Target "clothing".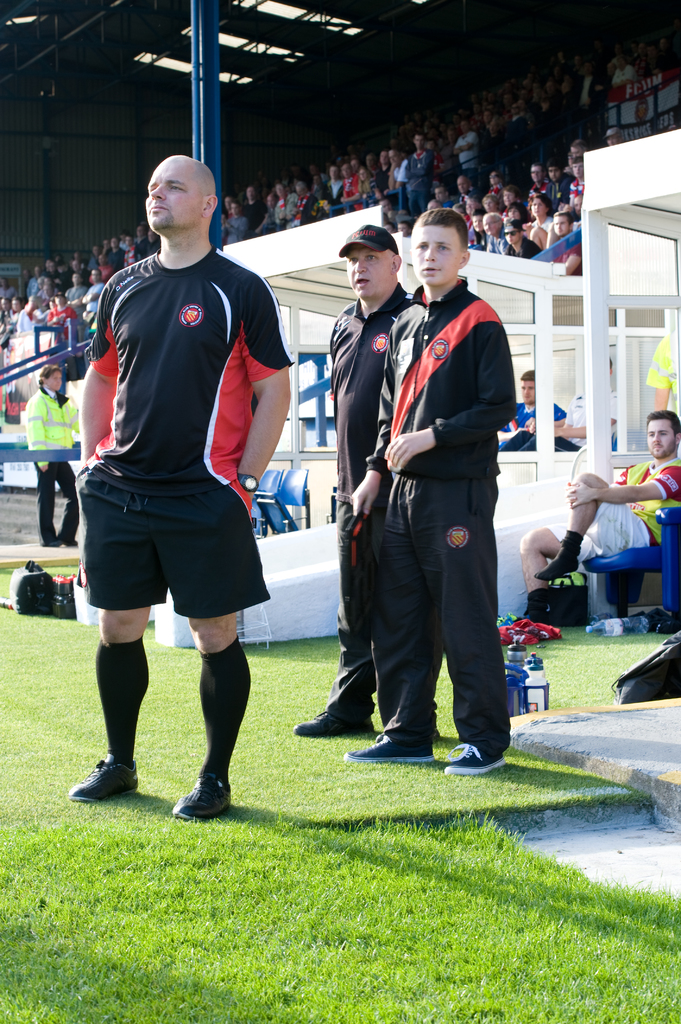
Target region: pyautogui.locateOnScreen(317, 283, 412, 691).
